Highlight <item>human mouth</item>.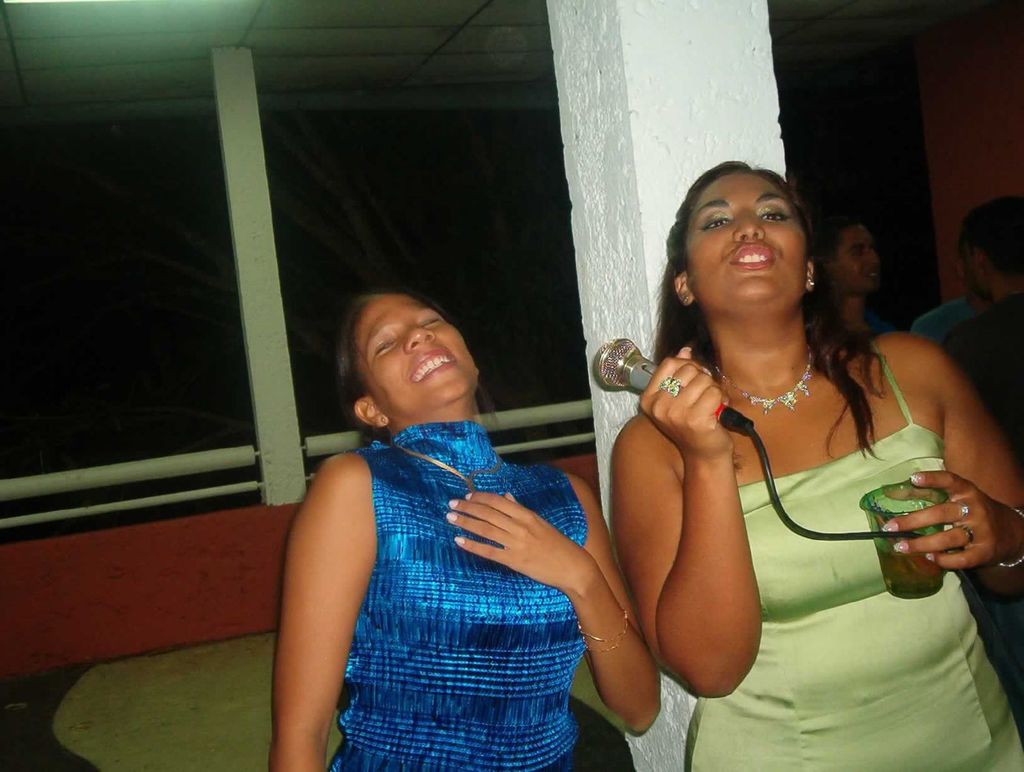
Highlighted region: bbox=[723, 240, 780, 278].
